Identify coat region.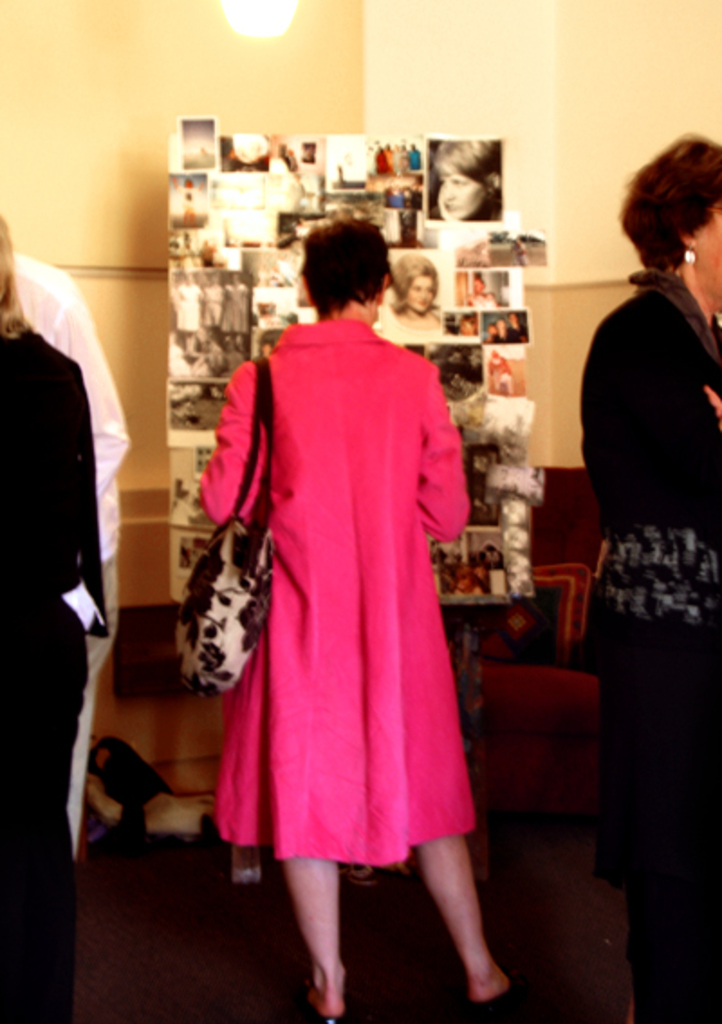
Region: left=572, top=278, right=720, bottom=672.
